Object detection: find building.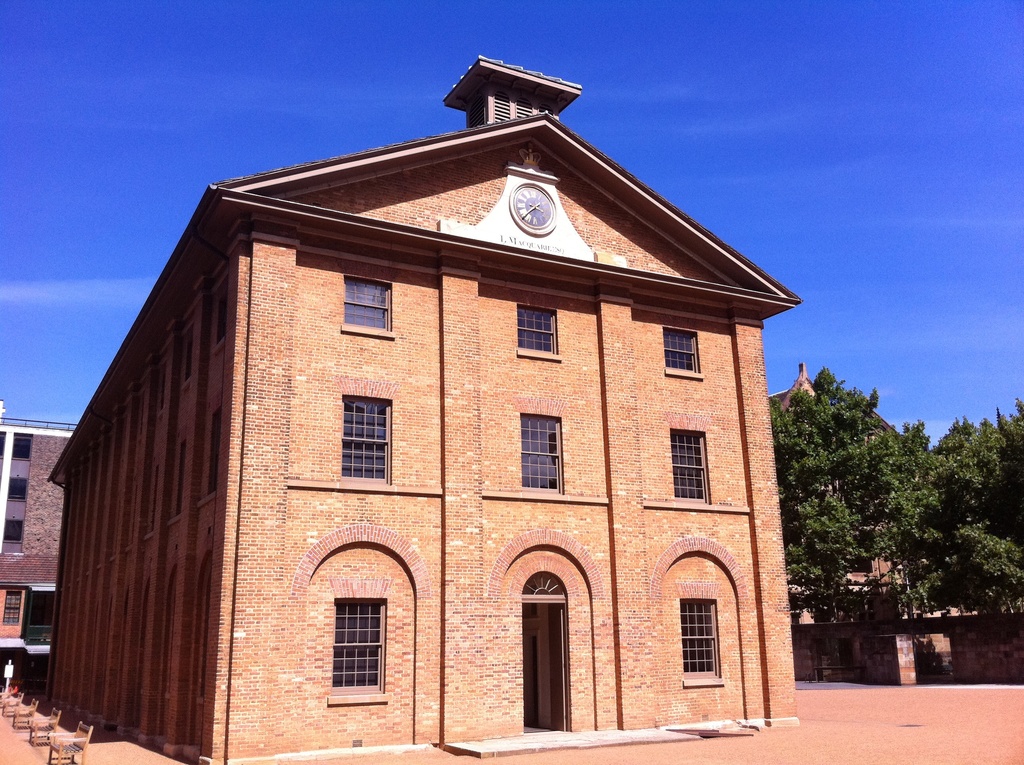
bbox=(0, 408, 79, 648).
